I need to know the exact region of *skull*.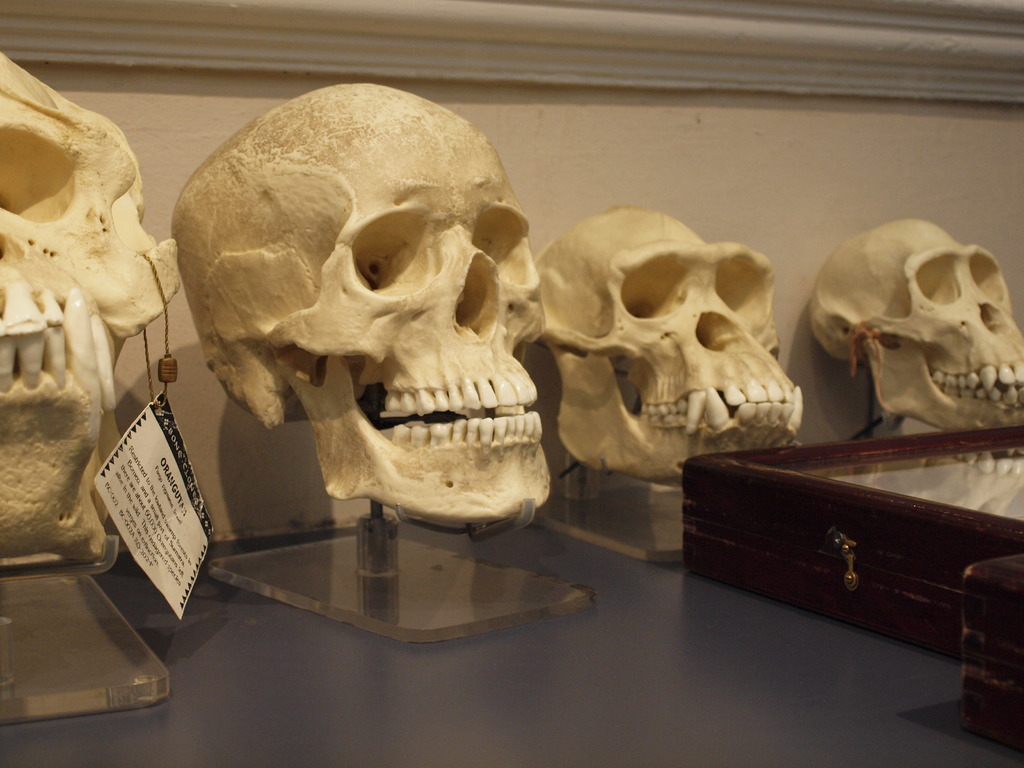
Region: select_region(806, 218, 1023, 429).
